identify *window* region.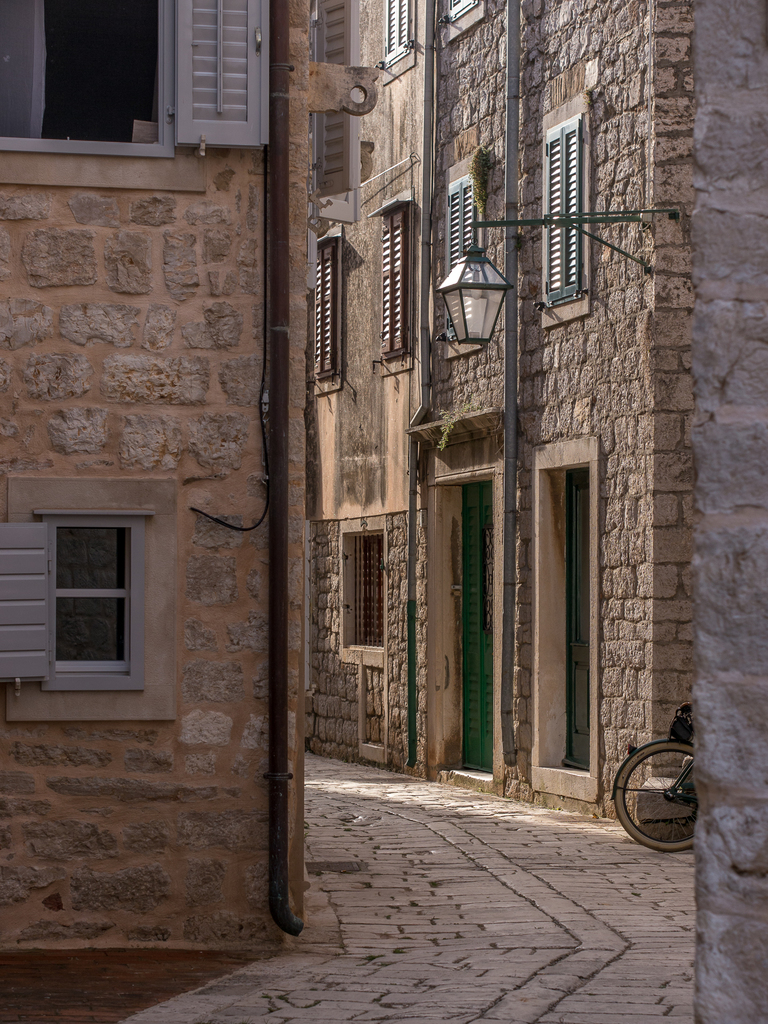
Region: pyautogui.locateOnScreen(314, 1, 324, 180).
